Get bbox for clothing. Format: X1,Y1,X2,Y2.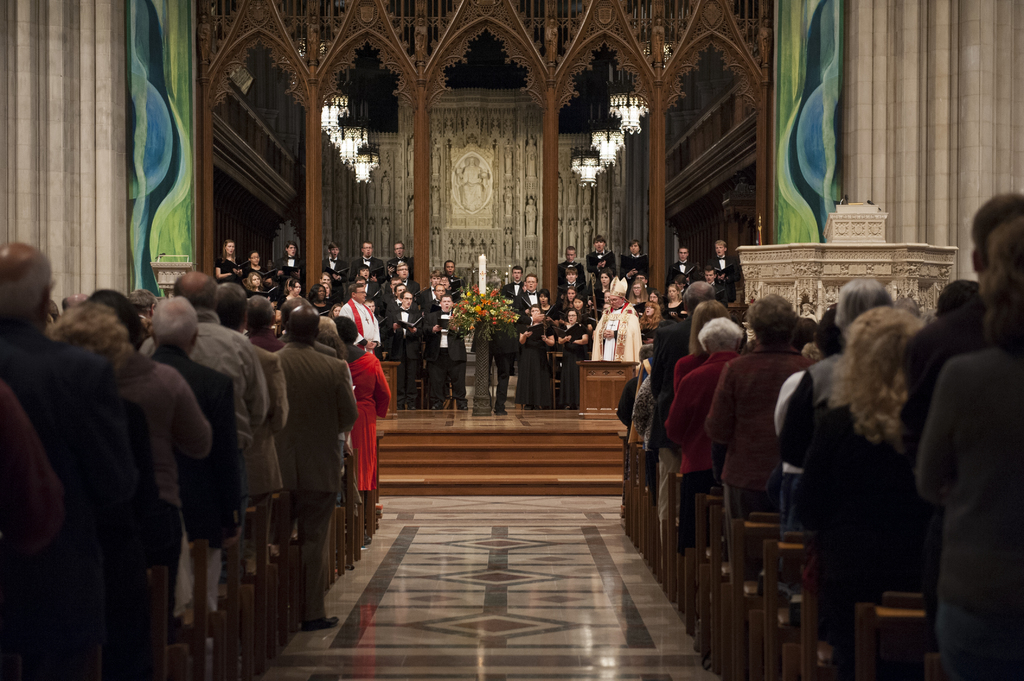
451,276,461,294.
